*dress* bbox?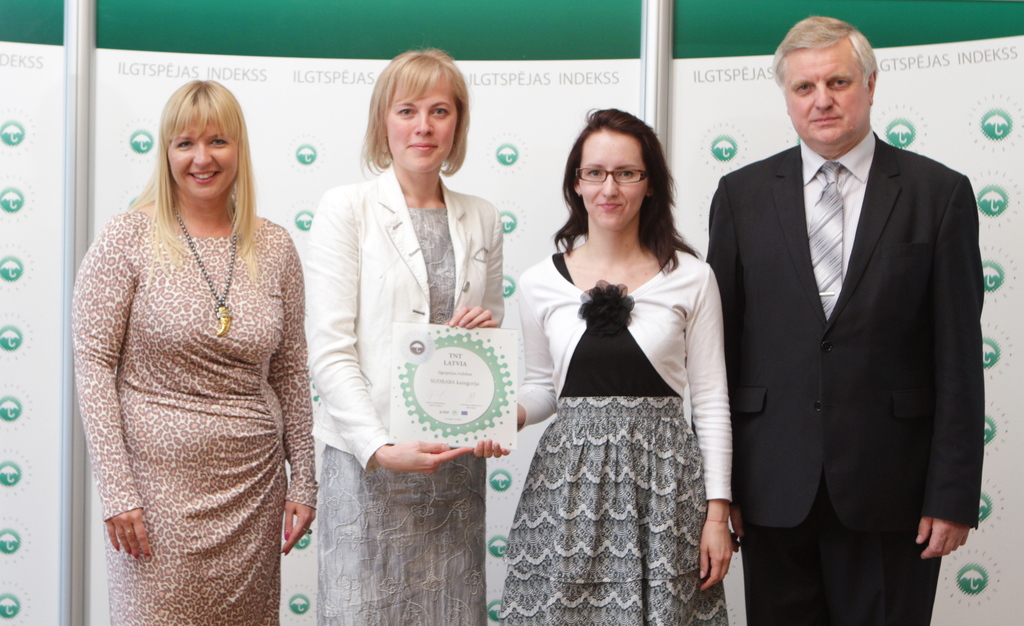
(308,168,501,625)
